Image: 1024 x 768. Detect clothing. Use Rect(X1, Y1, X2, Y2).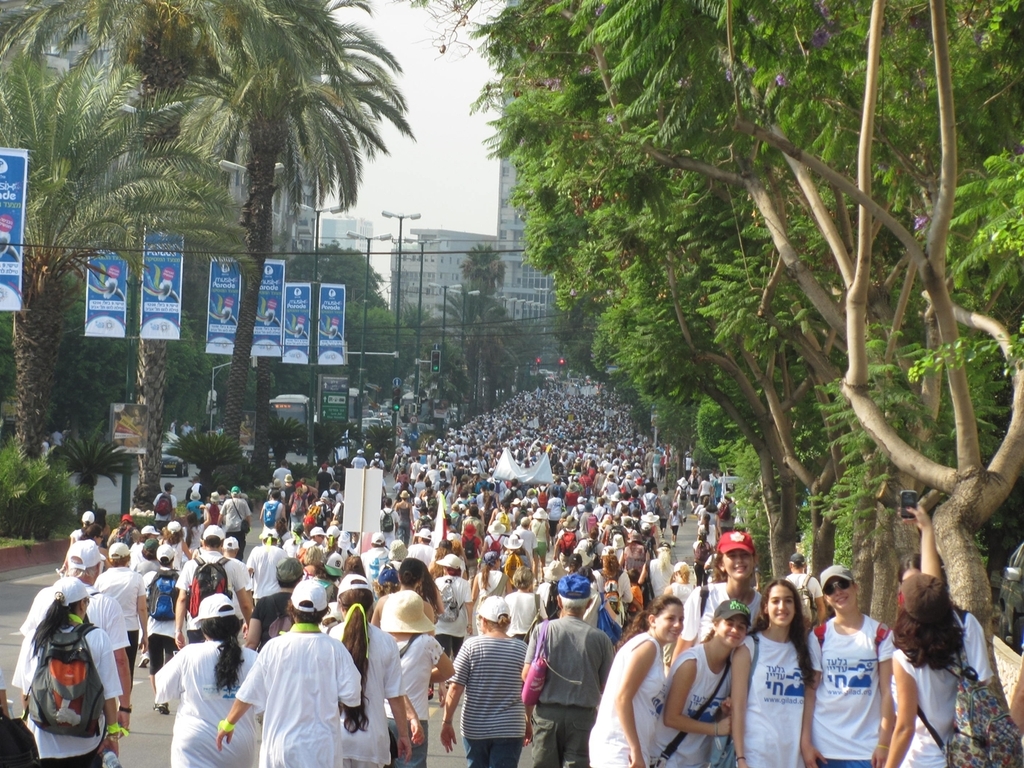
Rect(667, 579, 688, 596).
